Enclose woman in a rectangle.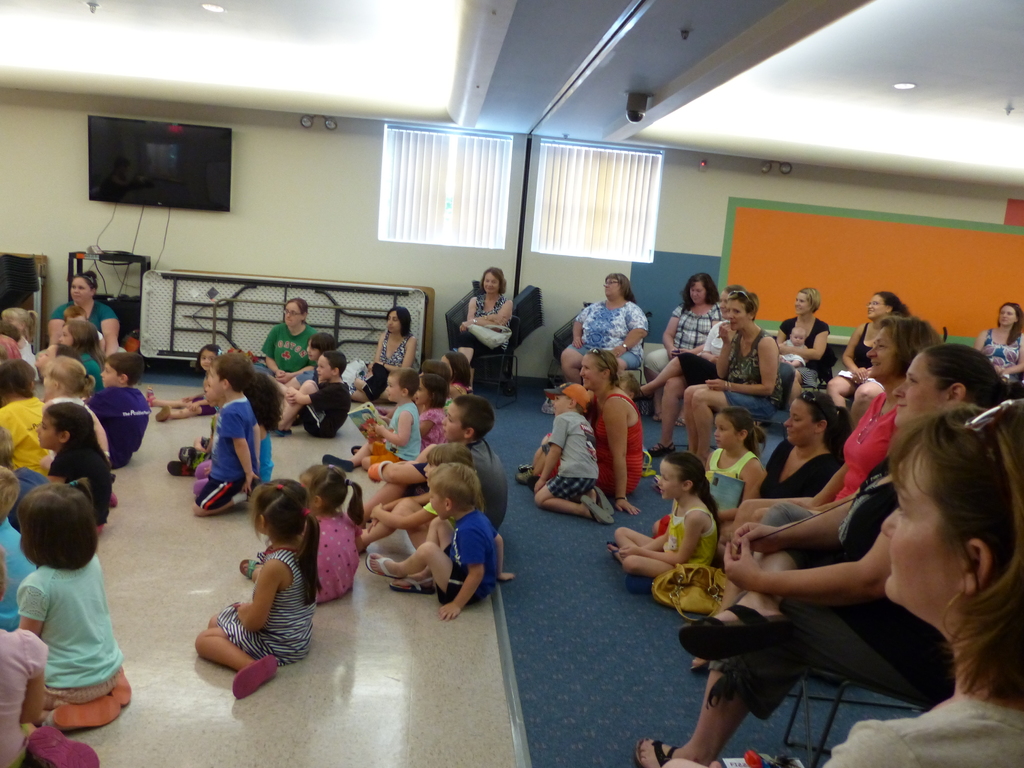
locate(826, 291, 912, 431).
